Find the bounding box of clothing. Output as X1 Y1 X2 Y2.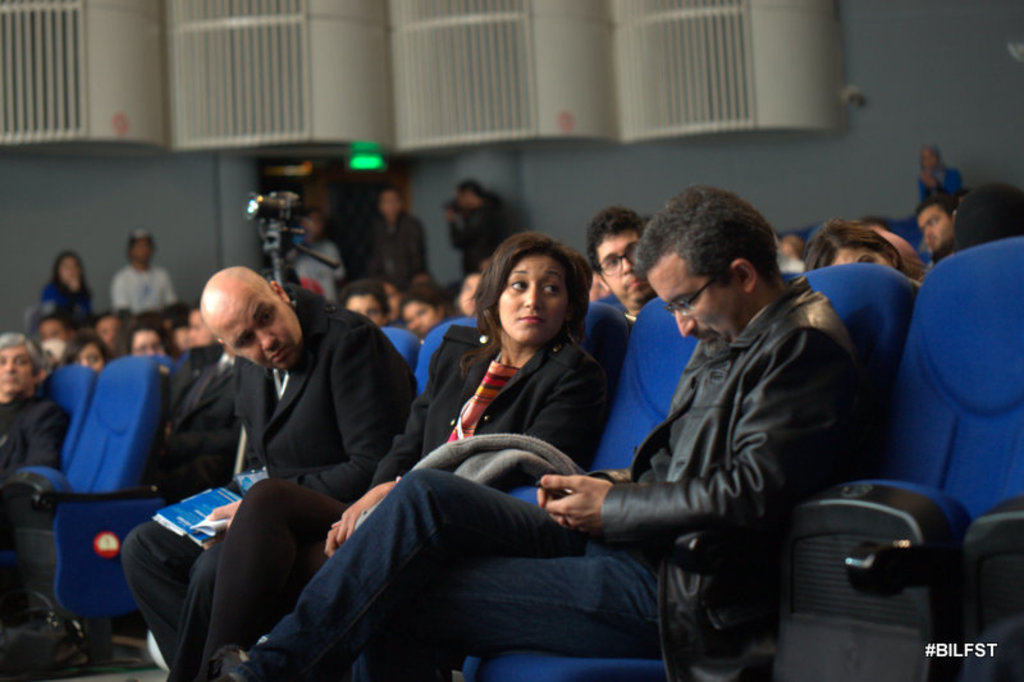
0 383 74 590.
